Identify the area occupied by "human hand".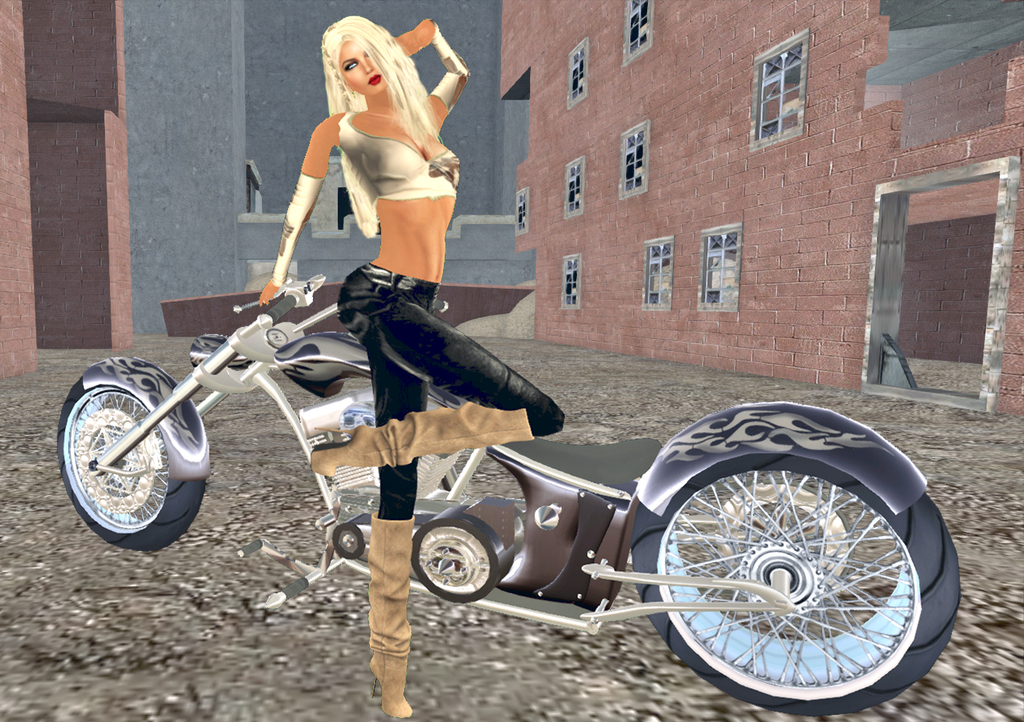
Area: [x1=260, y1=280, x2=280, y2=307].
